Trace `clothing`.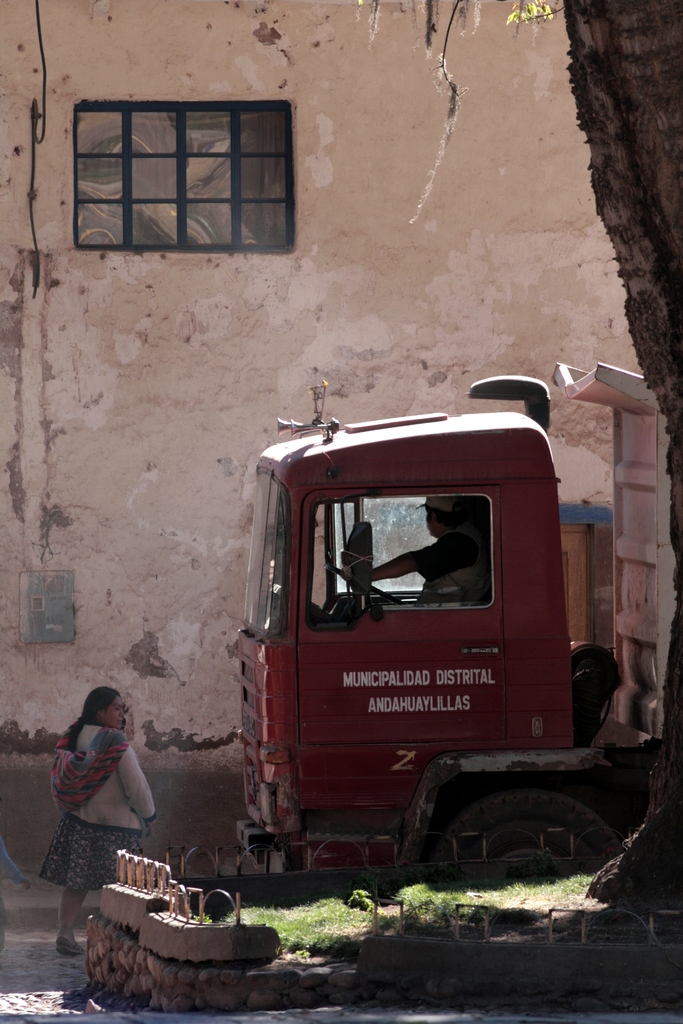
Traced to box=[33, 725, 154, 900].
